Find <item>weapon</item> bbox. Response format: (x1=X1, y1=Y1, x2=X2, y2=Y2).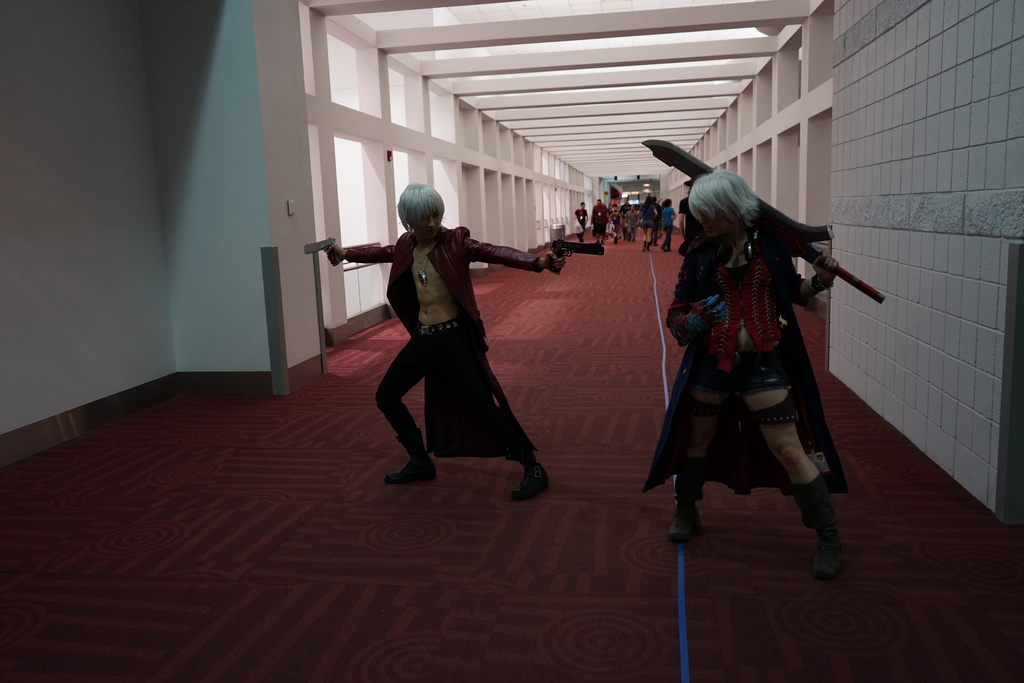
(x1=638, y1=140, x2=888, y2=301).
